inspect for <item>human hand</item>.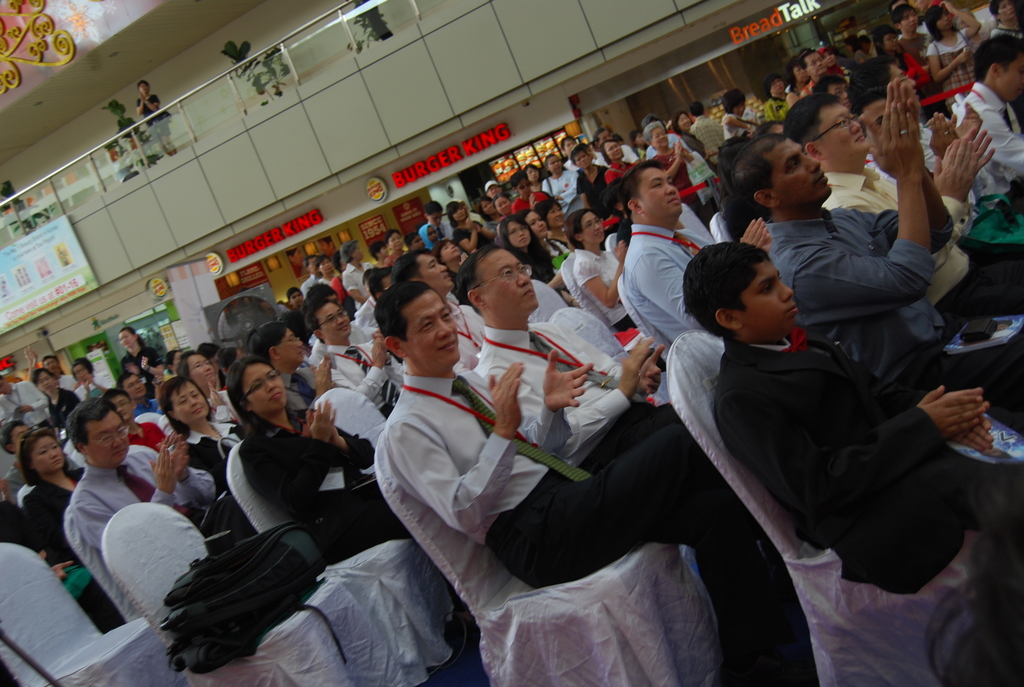
Inspection: detection(621, 333, 654, 393).
